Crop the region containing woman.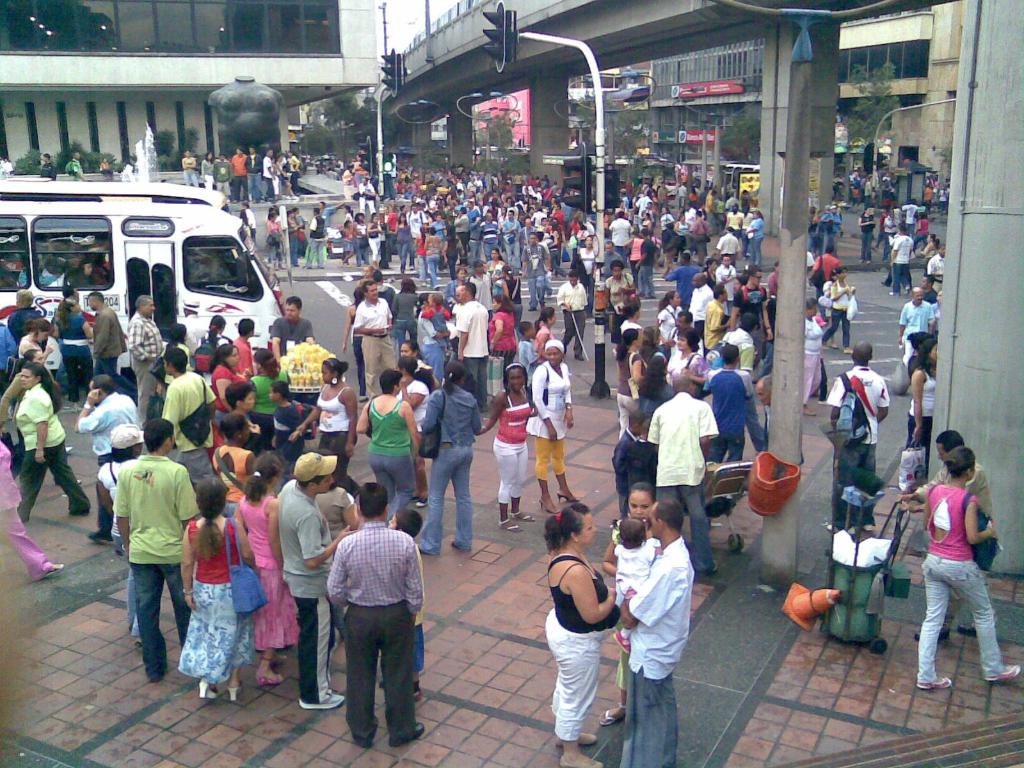
Crop region: crop(230, 448, 300, 675).
